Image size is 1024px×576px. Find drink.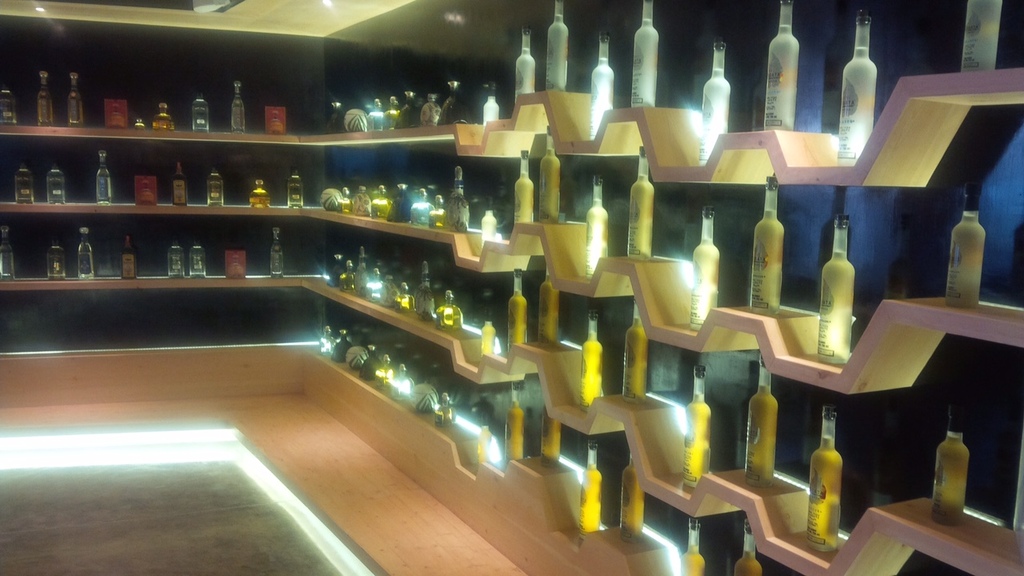
<region>620, 447, 646, 543</region>.
